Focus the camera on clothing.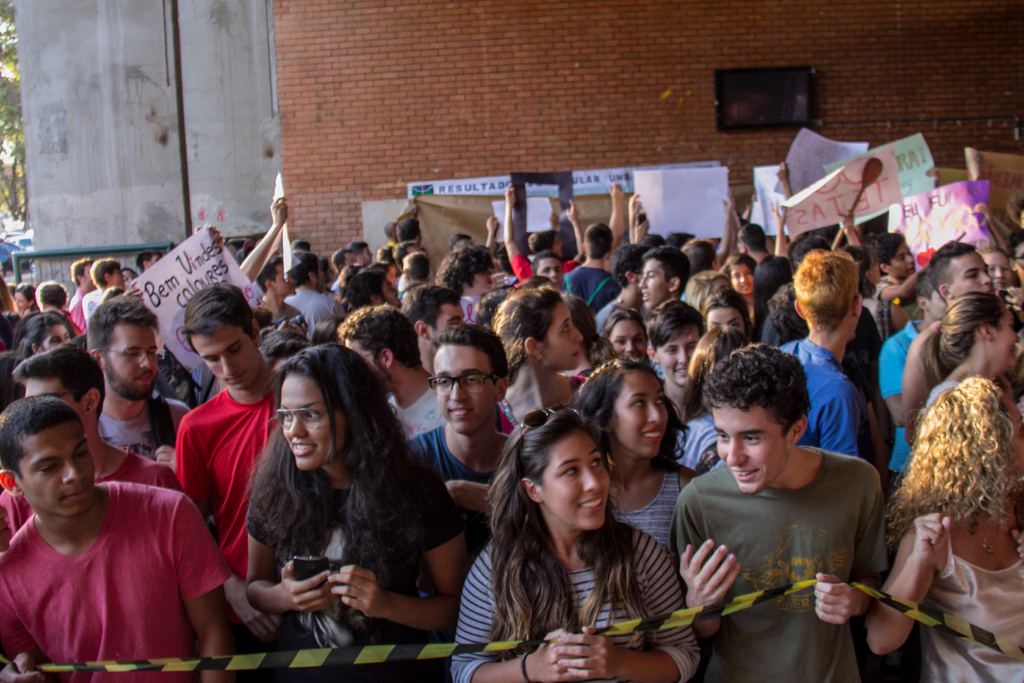
Focus region: locate(63, 283, 104, 338).
